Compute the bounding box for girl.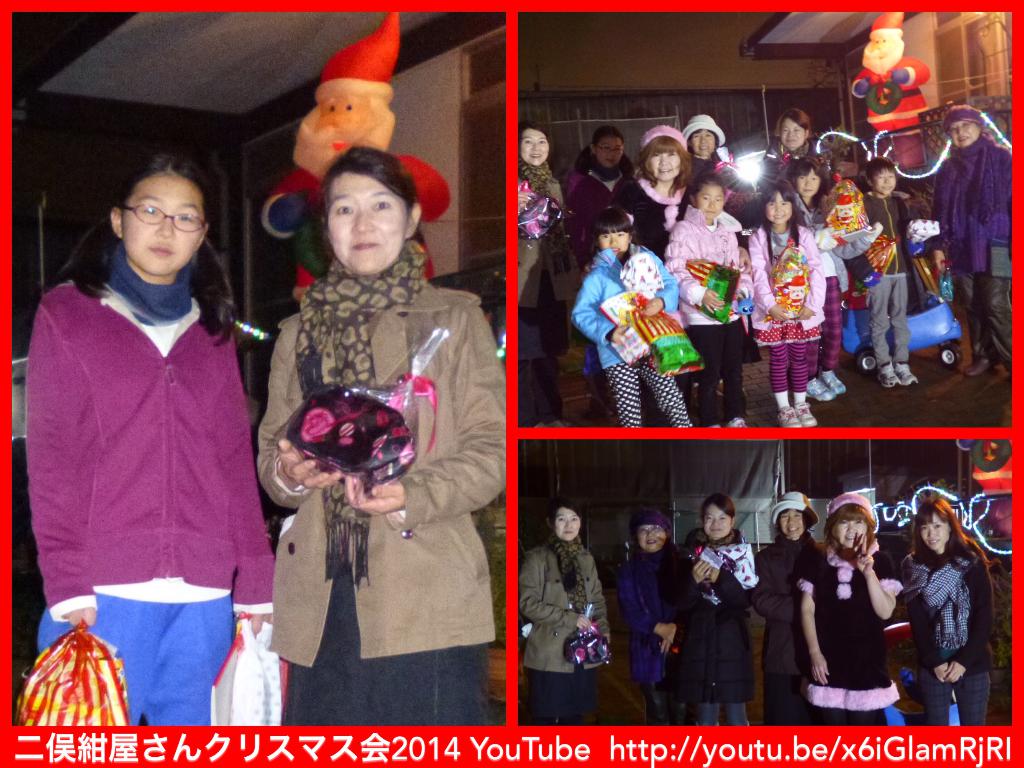
locate(749, 179, 827, 428).
